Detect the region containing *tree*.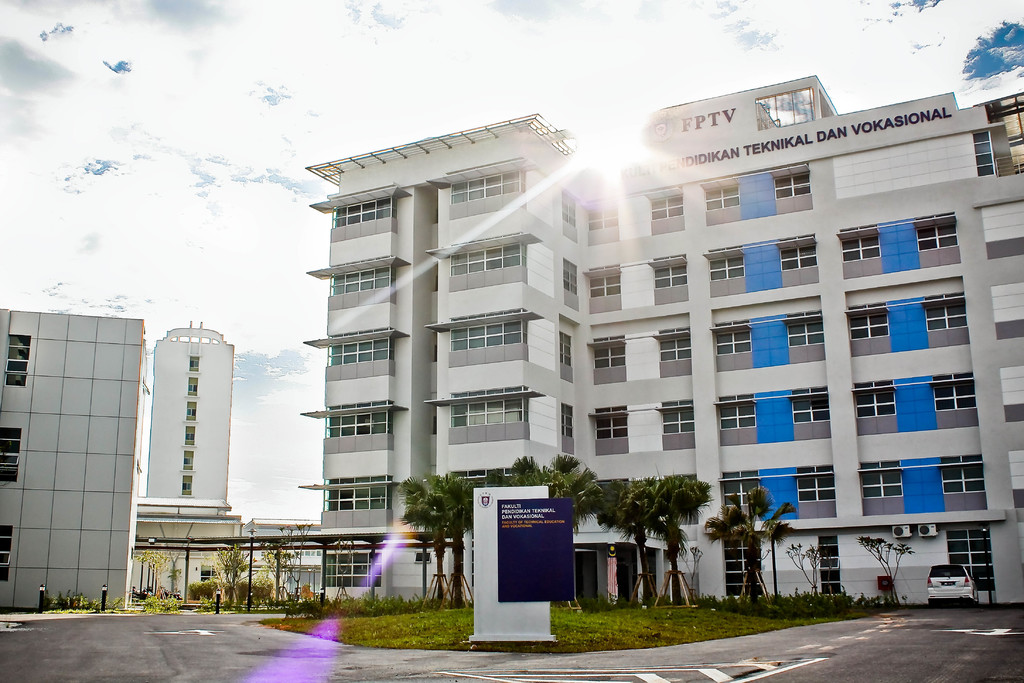
locate(703, 484, 796, 605).
